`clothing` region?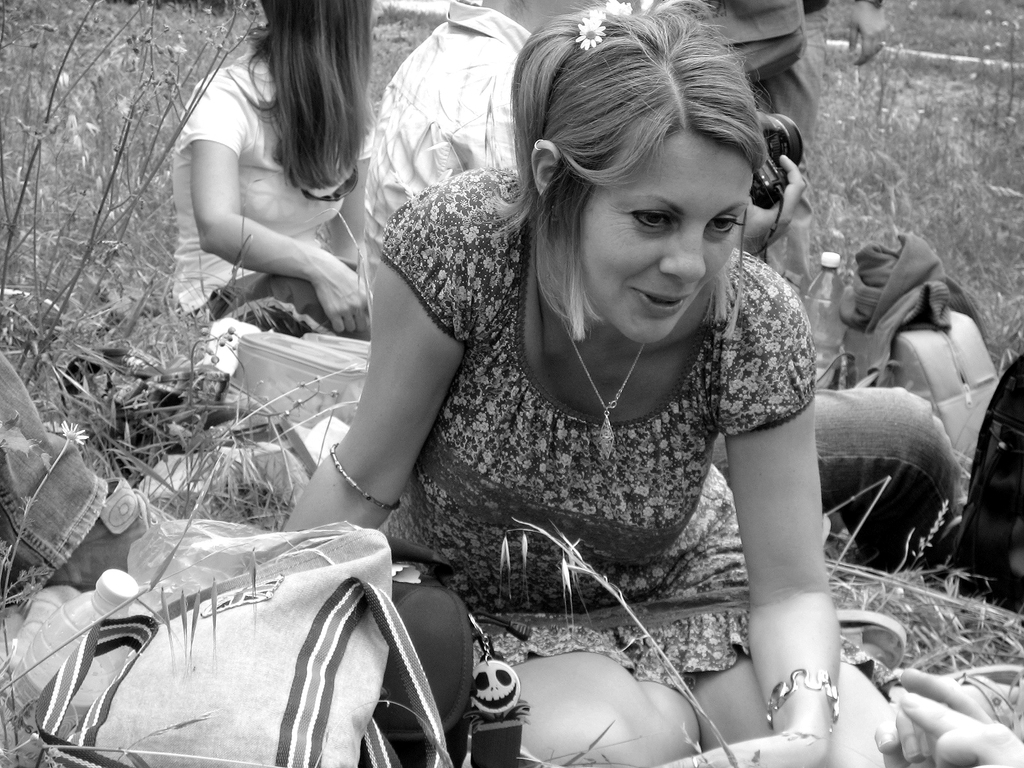
[x1=701, y1=0, x2=880, y2=159]
